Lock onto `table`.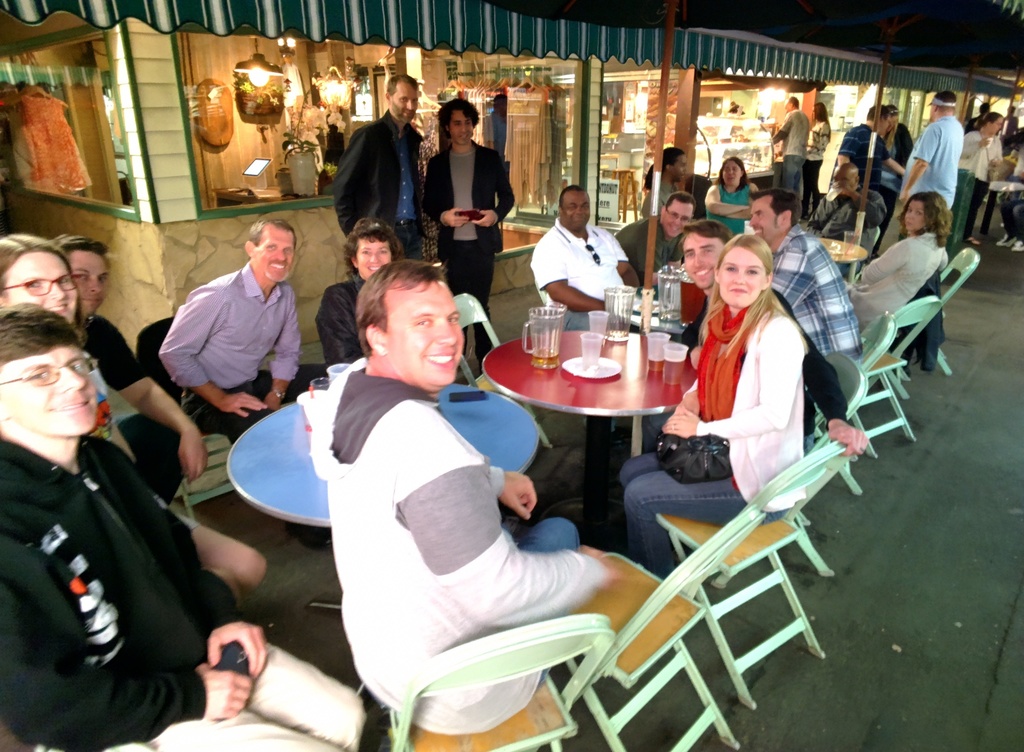
Locked: (x1=229, y1=393, x2=540, y2=617).
